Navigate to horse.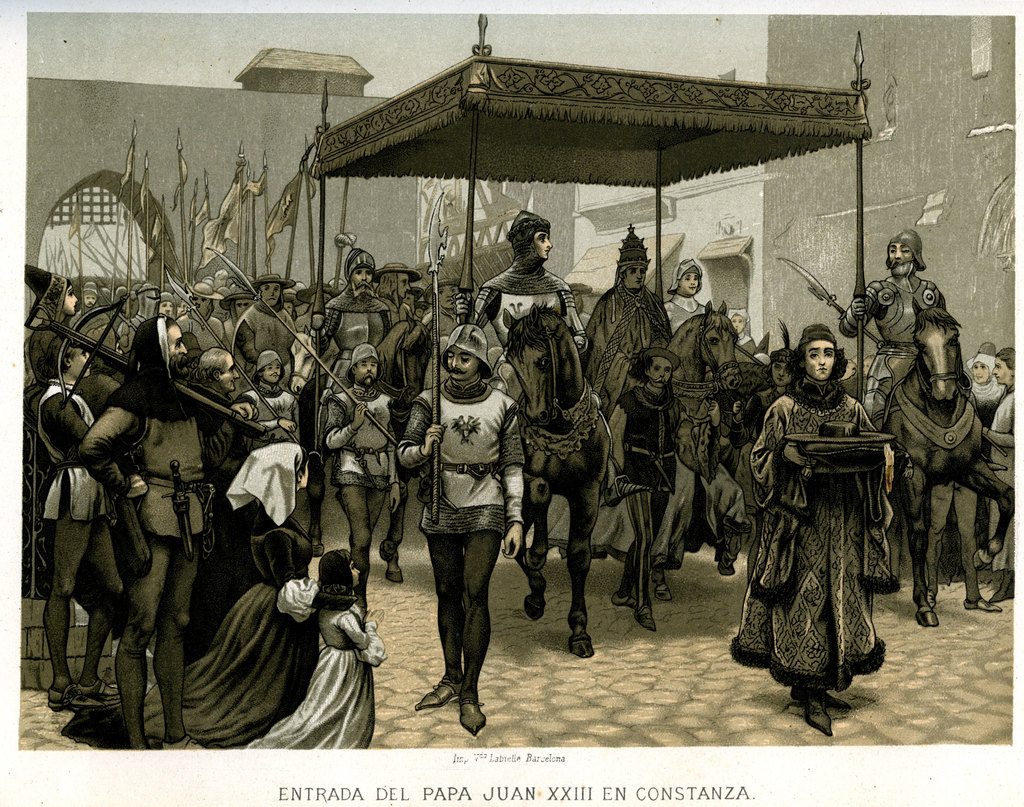
Navigation target: BBox(860, 288, 1017, 630).
